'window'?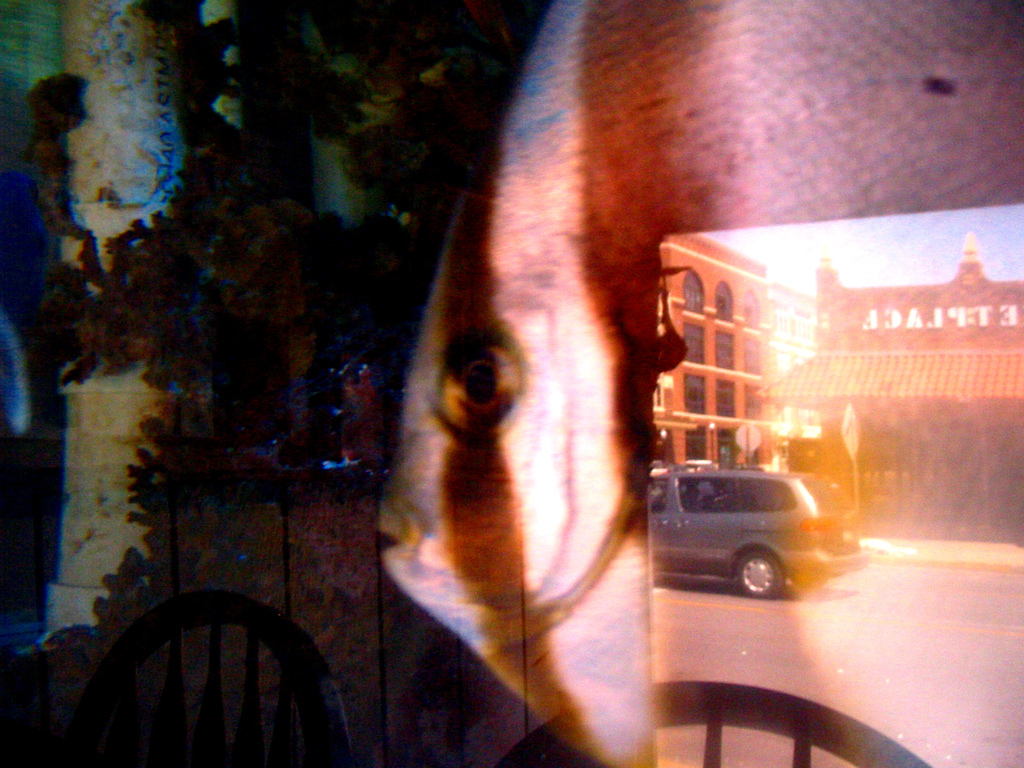
[678,266,707,321]
